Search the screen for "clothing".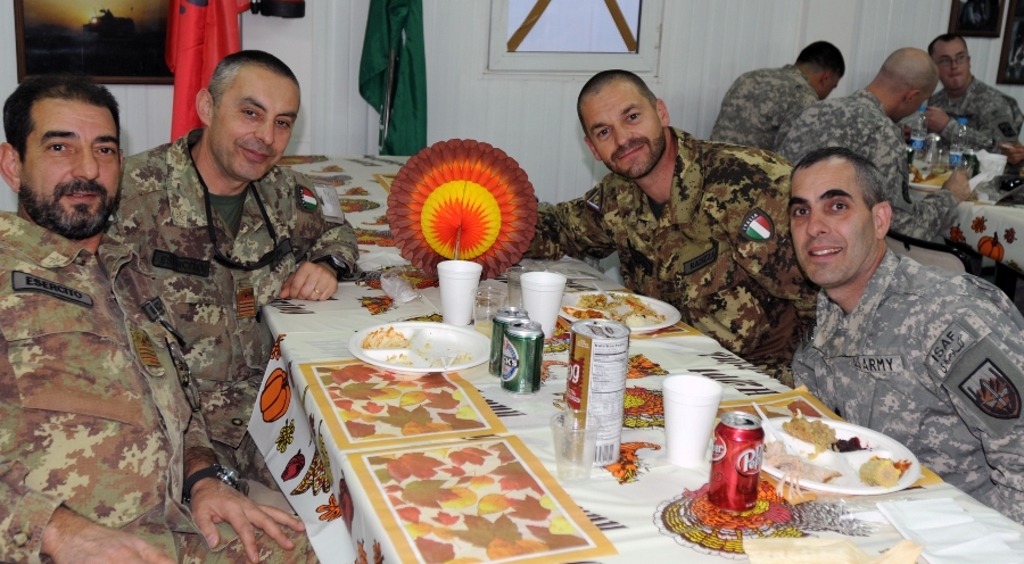
Found at 110 132 357 496.
